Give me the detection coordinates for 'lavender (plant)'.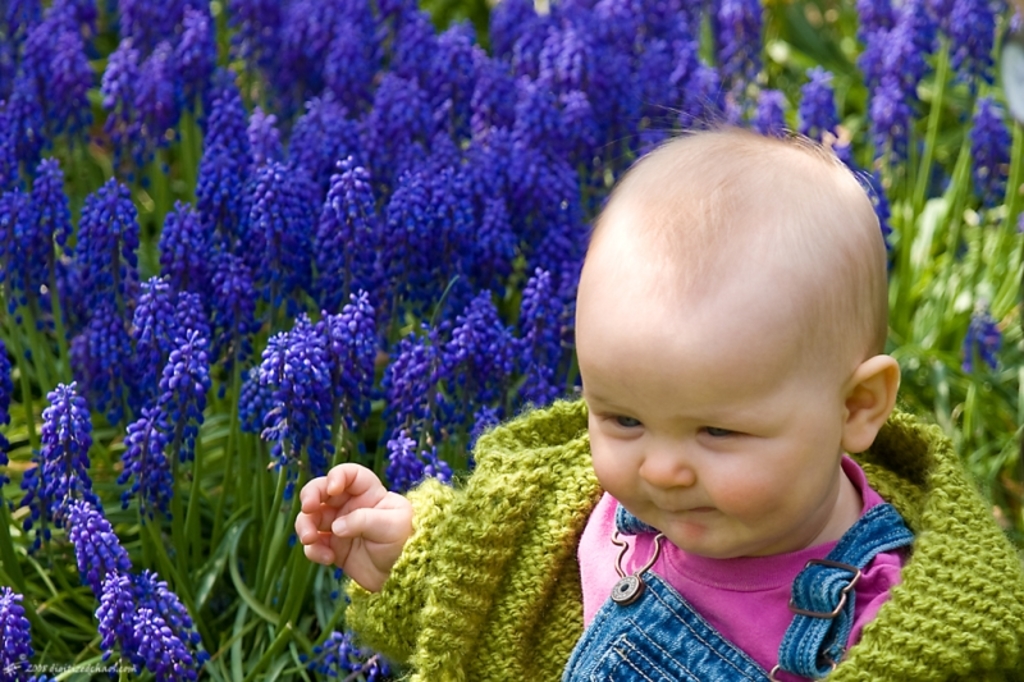
crop(374, 174, 448, 298).
